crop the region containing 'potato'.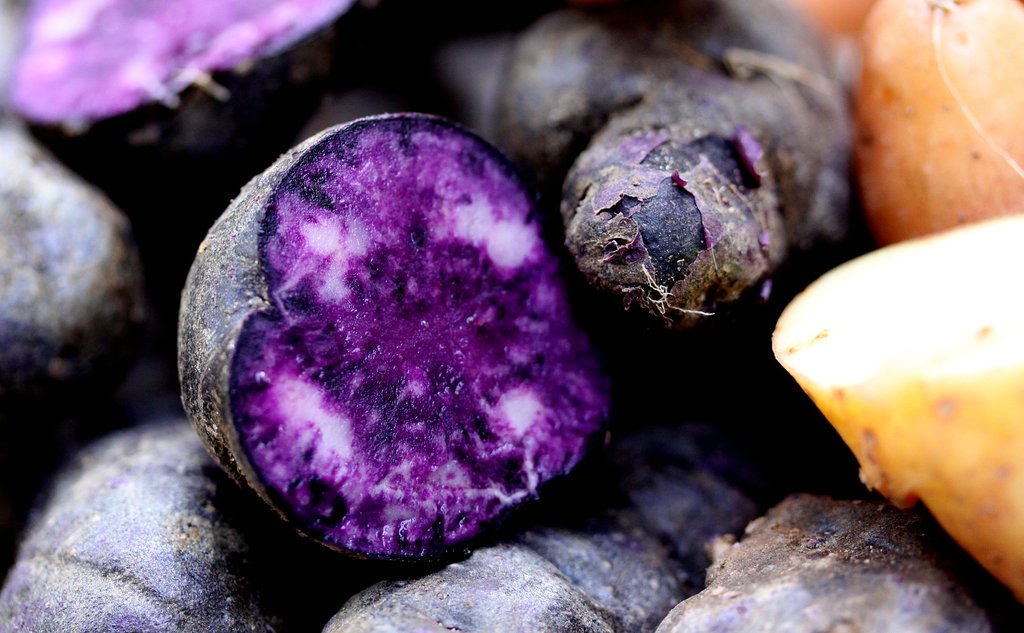
Crop region: pyautogui.locateOnScreen(770, 212, 1023, 600).
